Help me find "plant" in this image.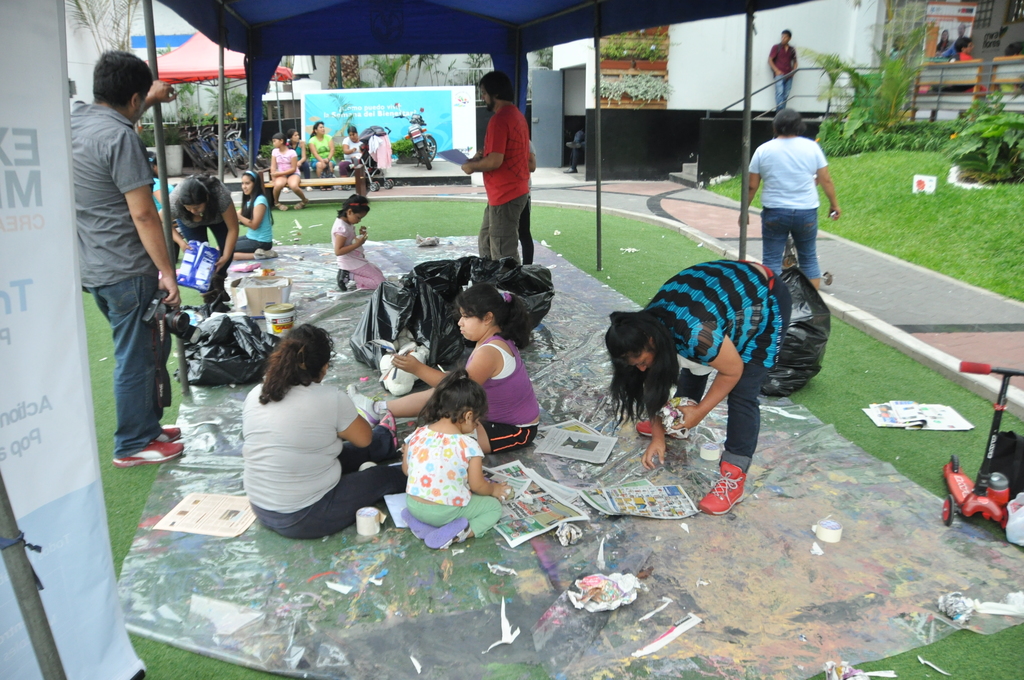
Found it: x1=412, y1=53, x2=451, y2=81.
